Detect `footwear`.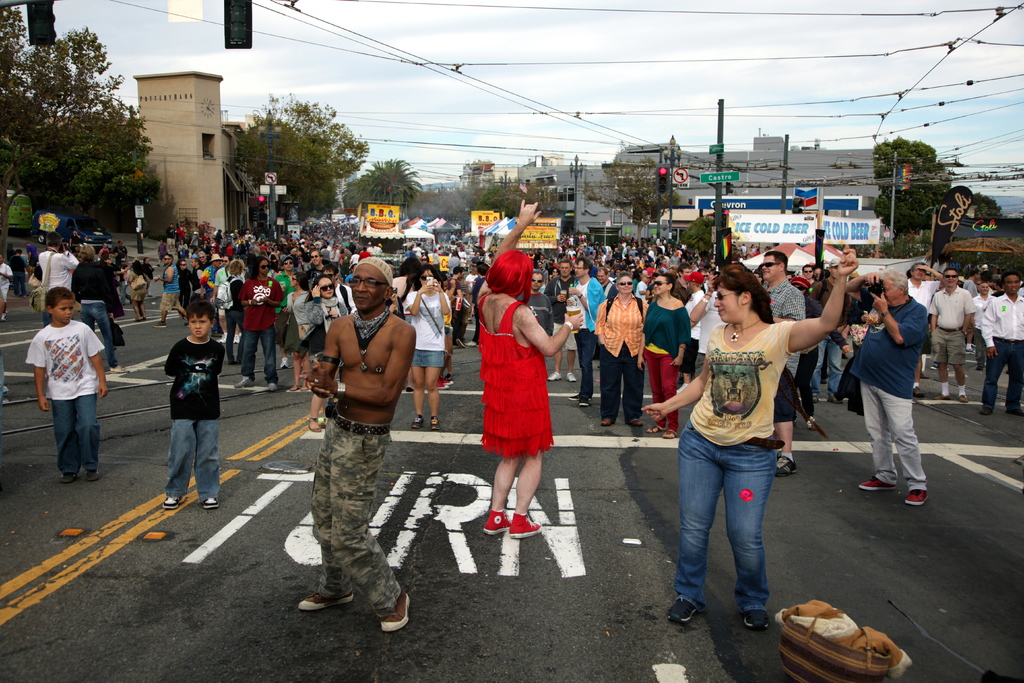
Detected at pyautogui.locateOnScreen(975, 399, 991, 417).
